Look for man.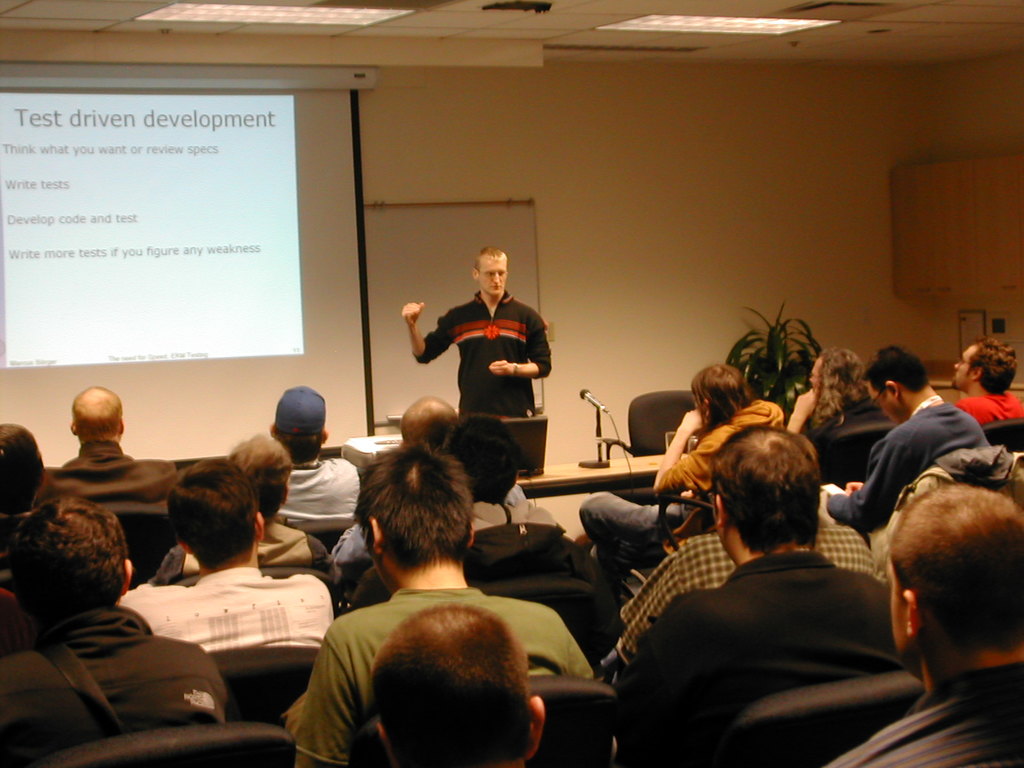
Found: BBox(397, 243, 554, 415).
